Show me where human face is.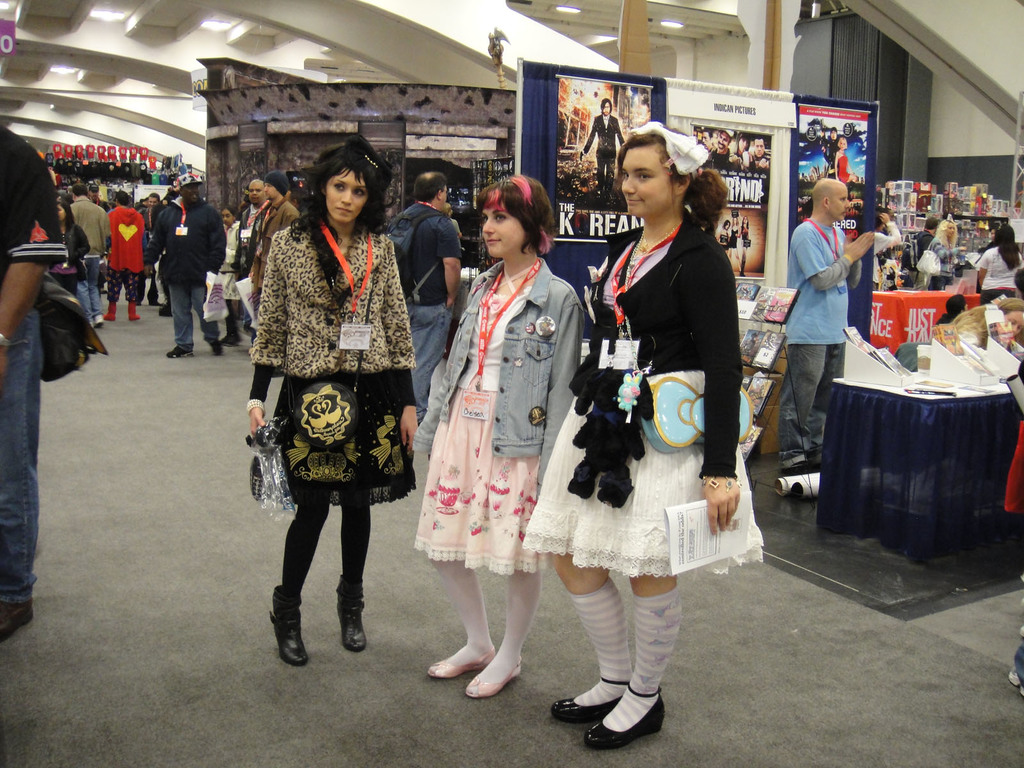
human face is at select_region(600, 102, 612, 115).
